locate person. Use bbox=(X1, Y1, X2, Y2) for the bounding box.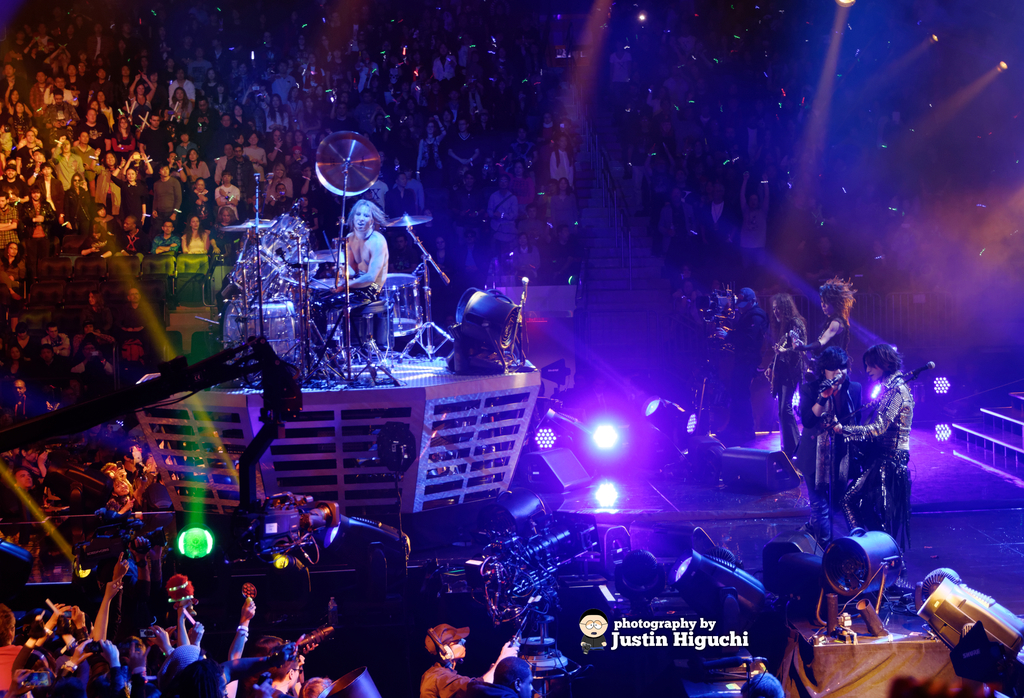
bbox=(181, 215, 212, 256).
